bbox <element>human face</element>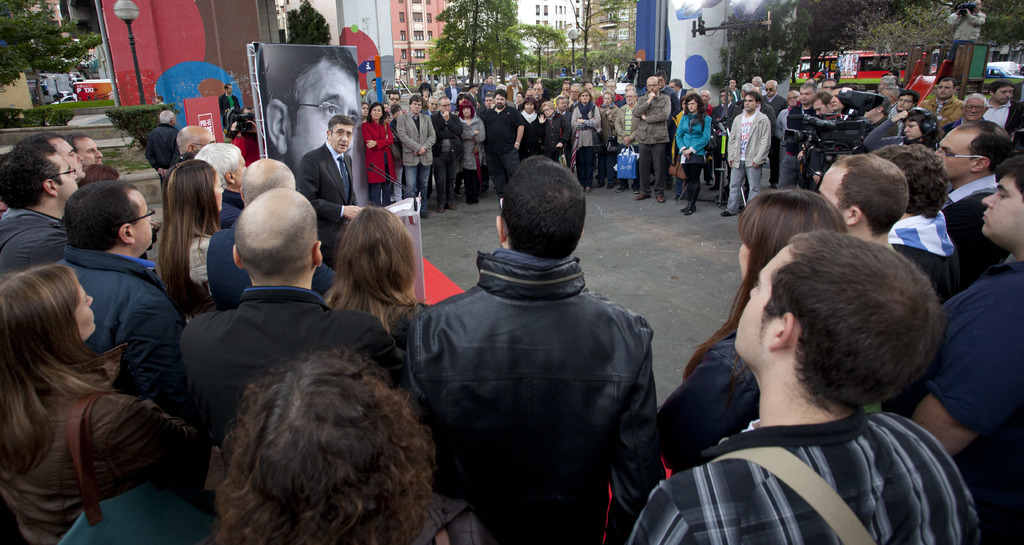
detection(635, 57, 641, 65)
